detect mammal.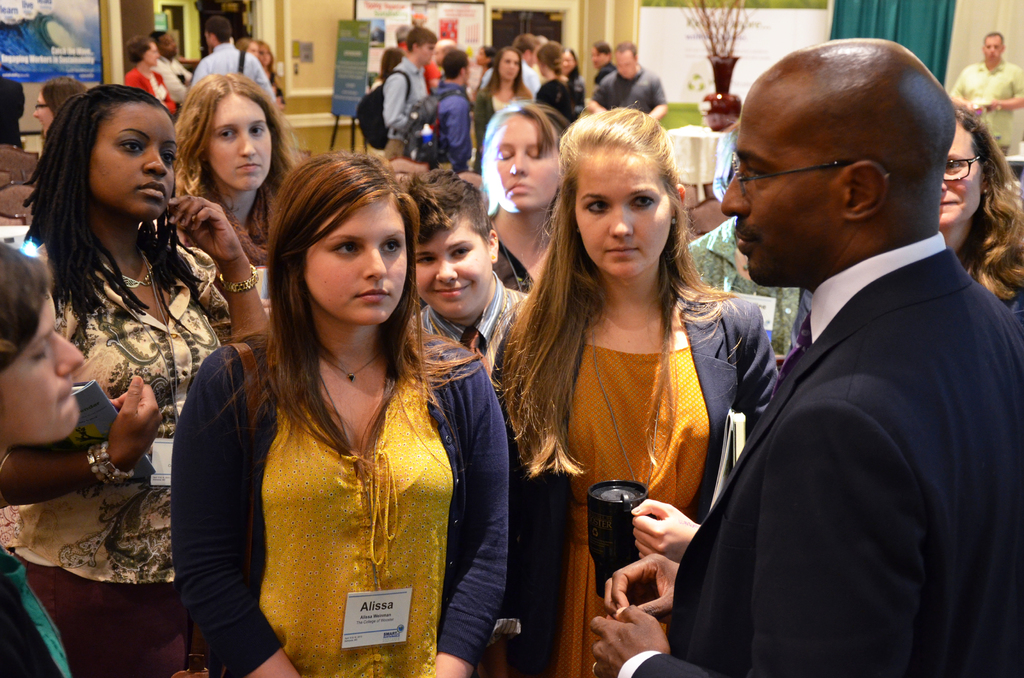
Detected at 474 38 499 95.
